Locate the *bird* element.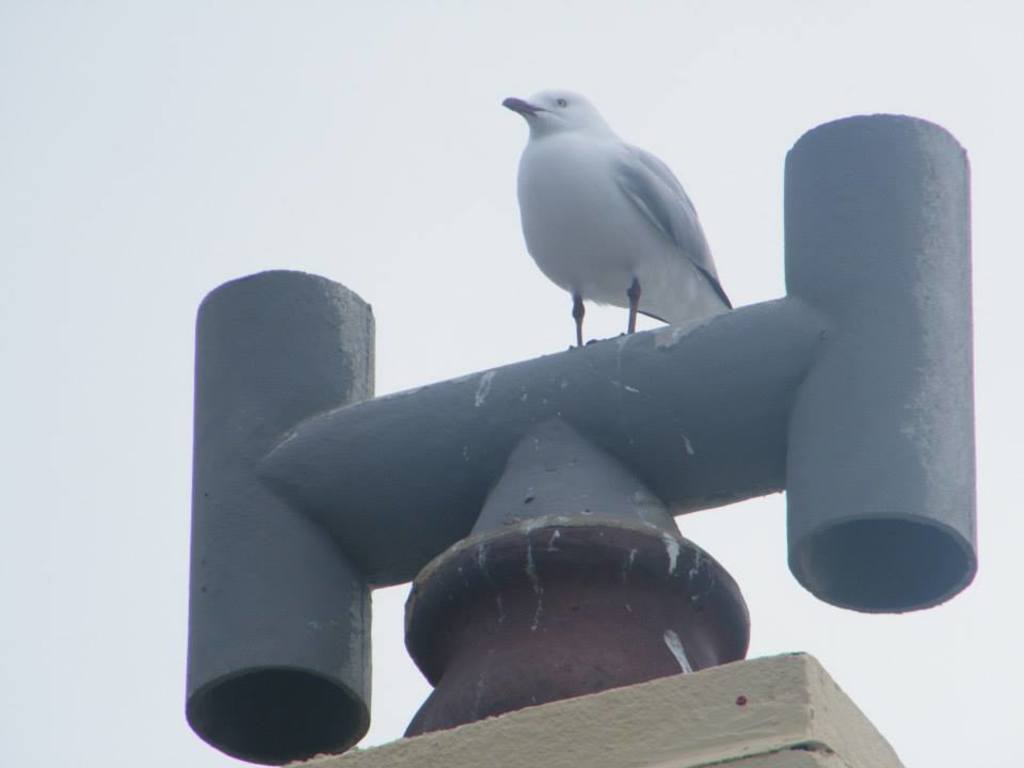
Element bbox: (498,79,749,350).
